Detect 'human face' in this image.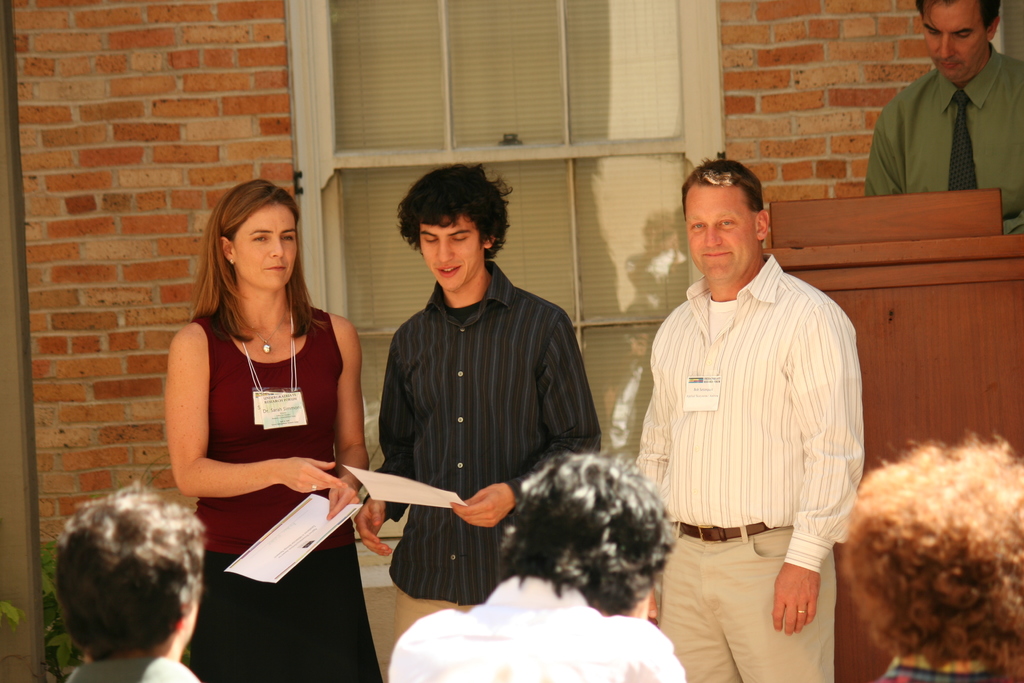
Detection: [920,0,986,67].
